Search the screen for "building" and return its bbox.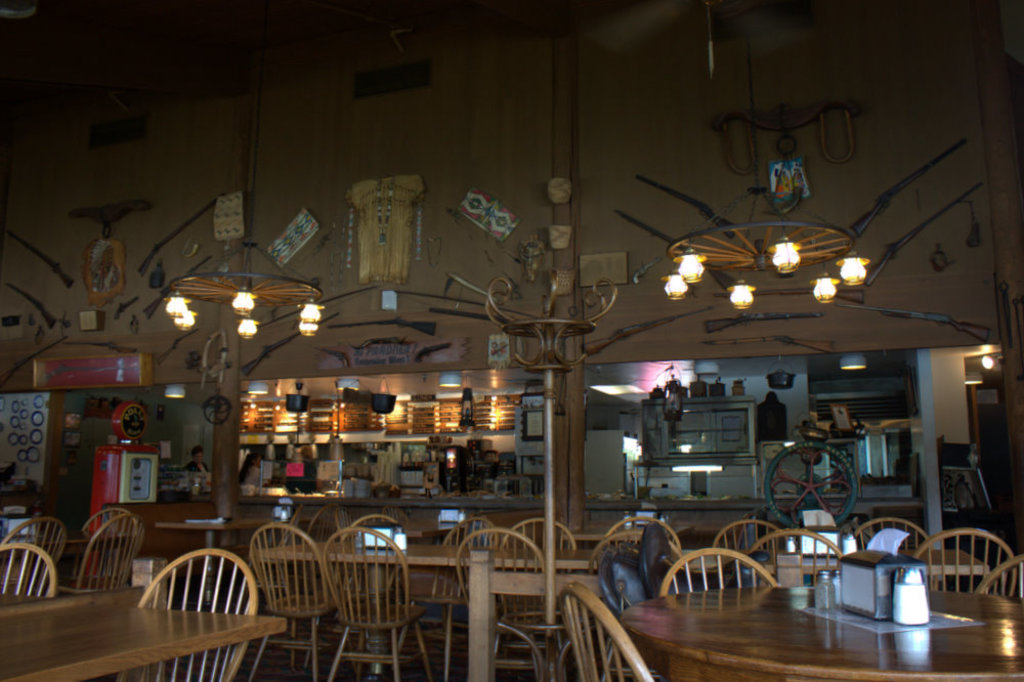
Found: left=0, top=0, right=1023, bottom=681.
